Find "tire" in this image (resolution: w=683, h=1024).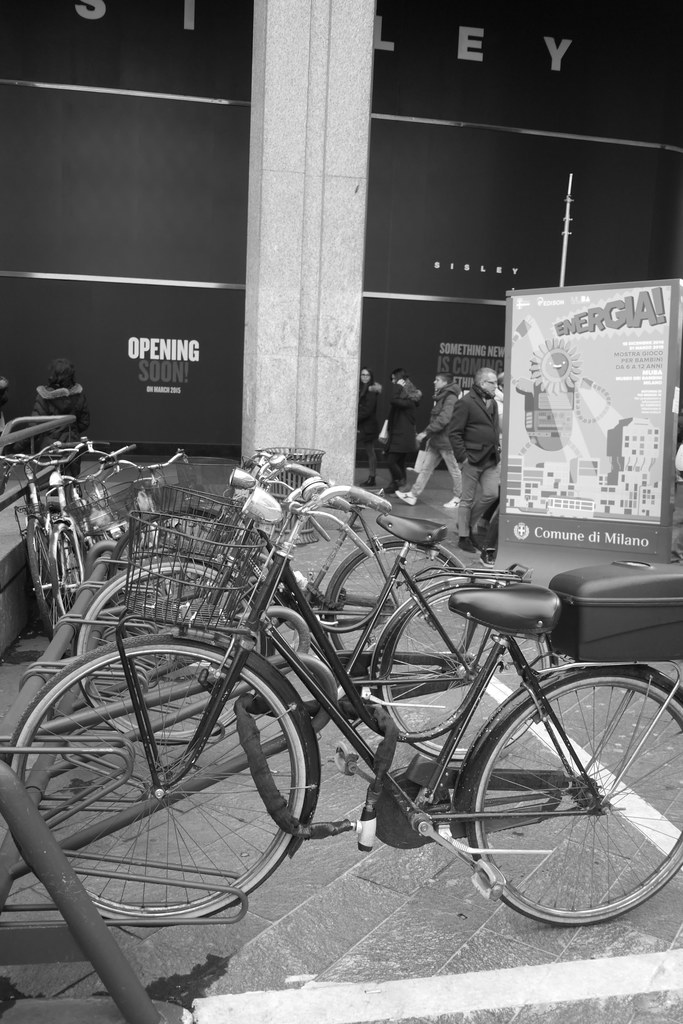
bbox=[326, 540, 482, 710].
